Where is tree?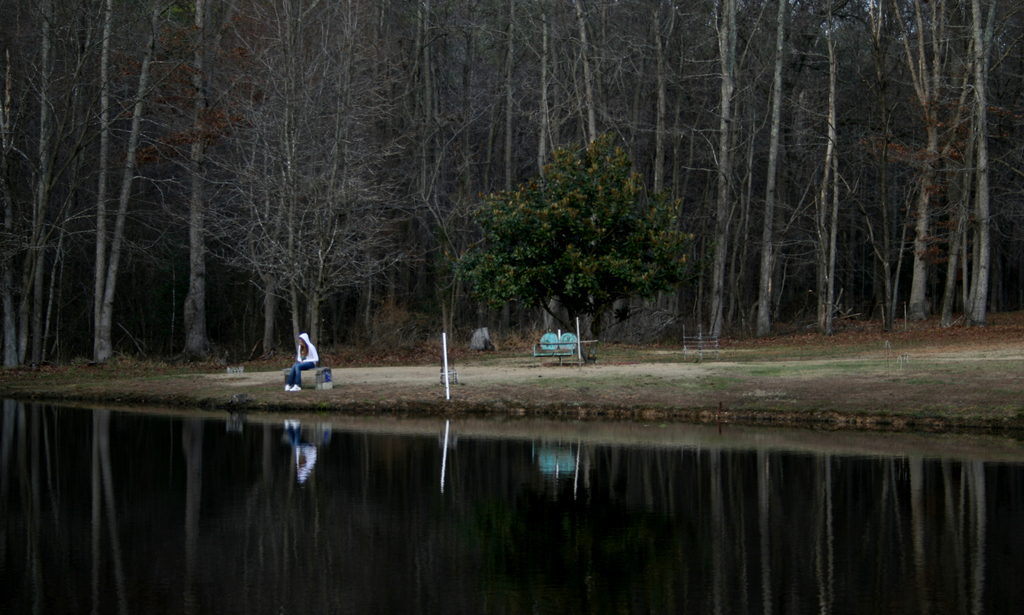
rect(624, 0, 729, 358).
